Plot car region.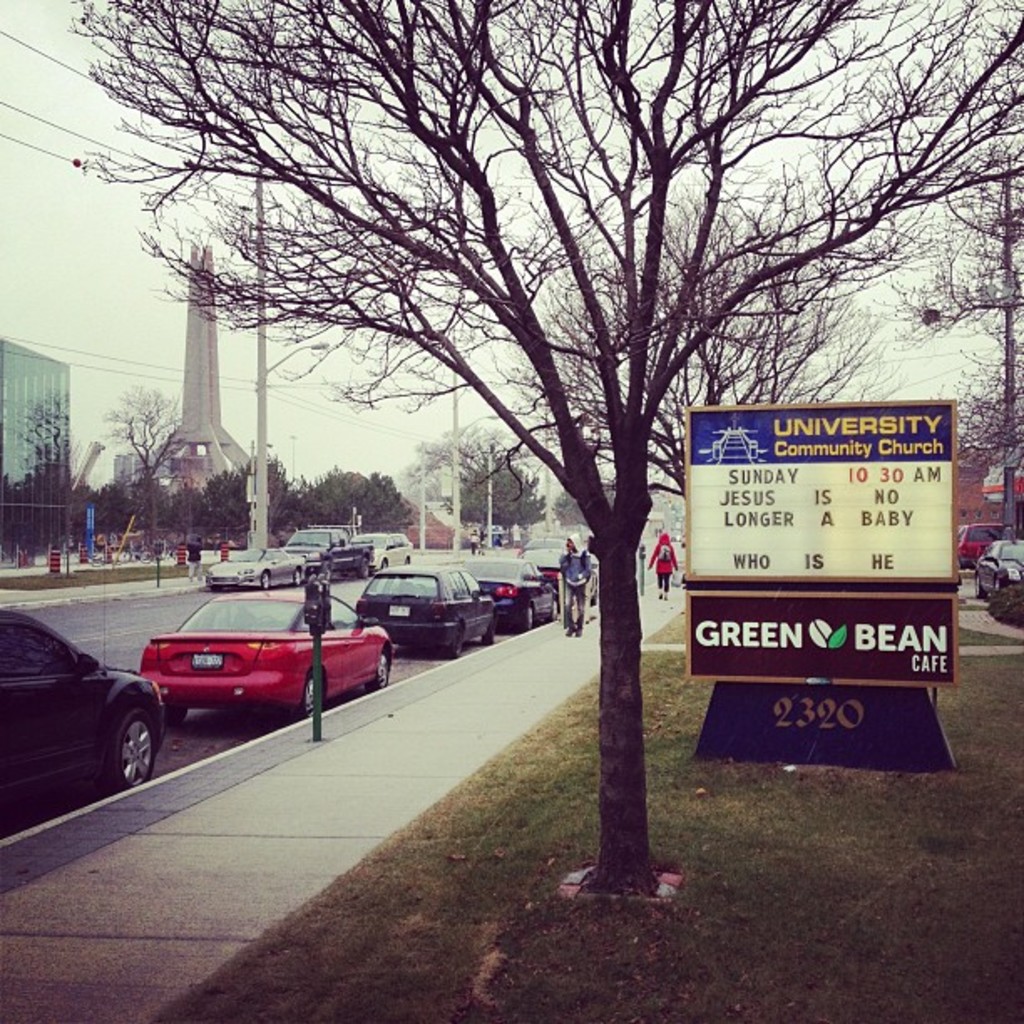
Plotted at <bbox>202, 549, 308, 589</bbox>.
